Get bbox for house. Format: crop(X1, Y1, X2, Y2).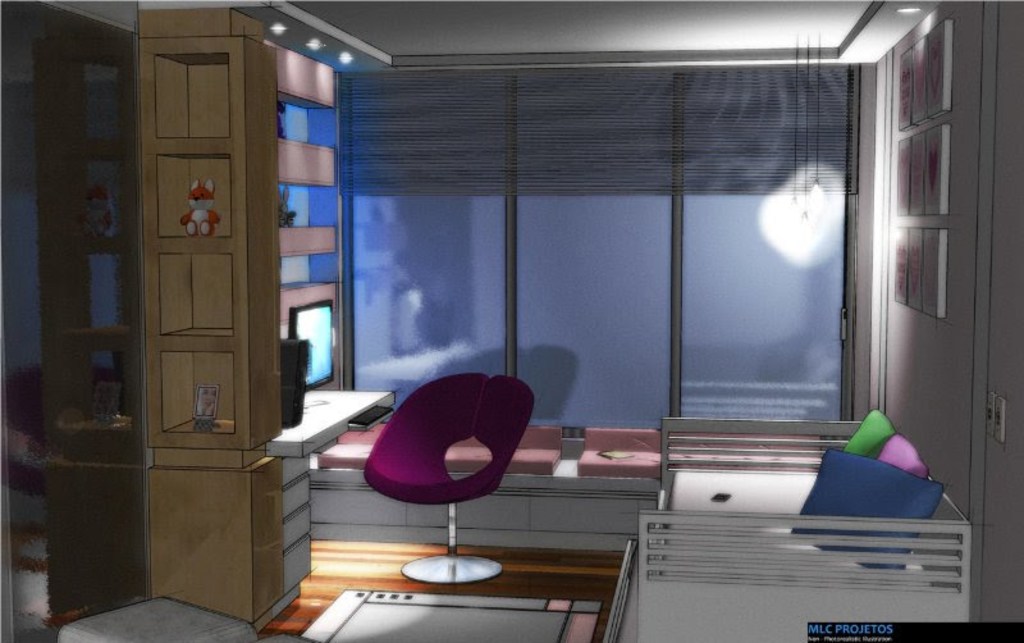
crop(0, 0, 1023, 642).
